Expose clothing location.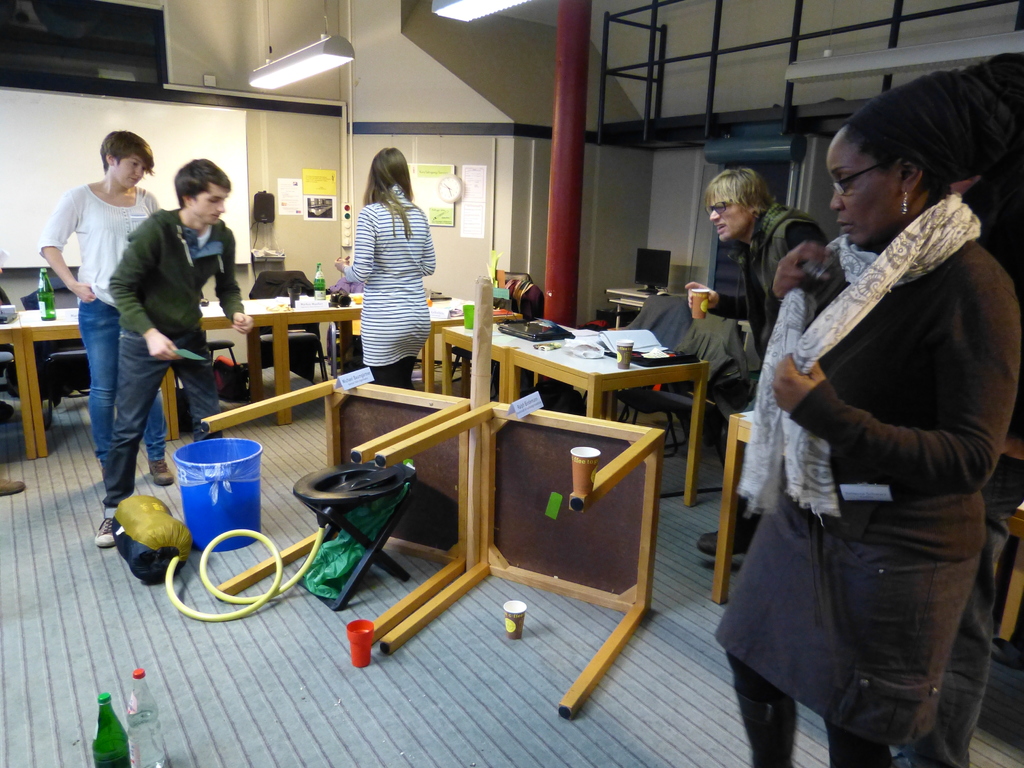
Exposed at x1=248, y1=268, x2=322, y2=385.
